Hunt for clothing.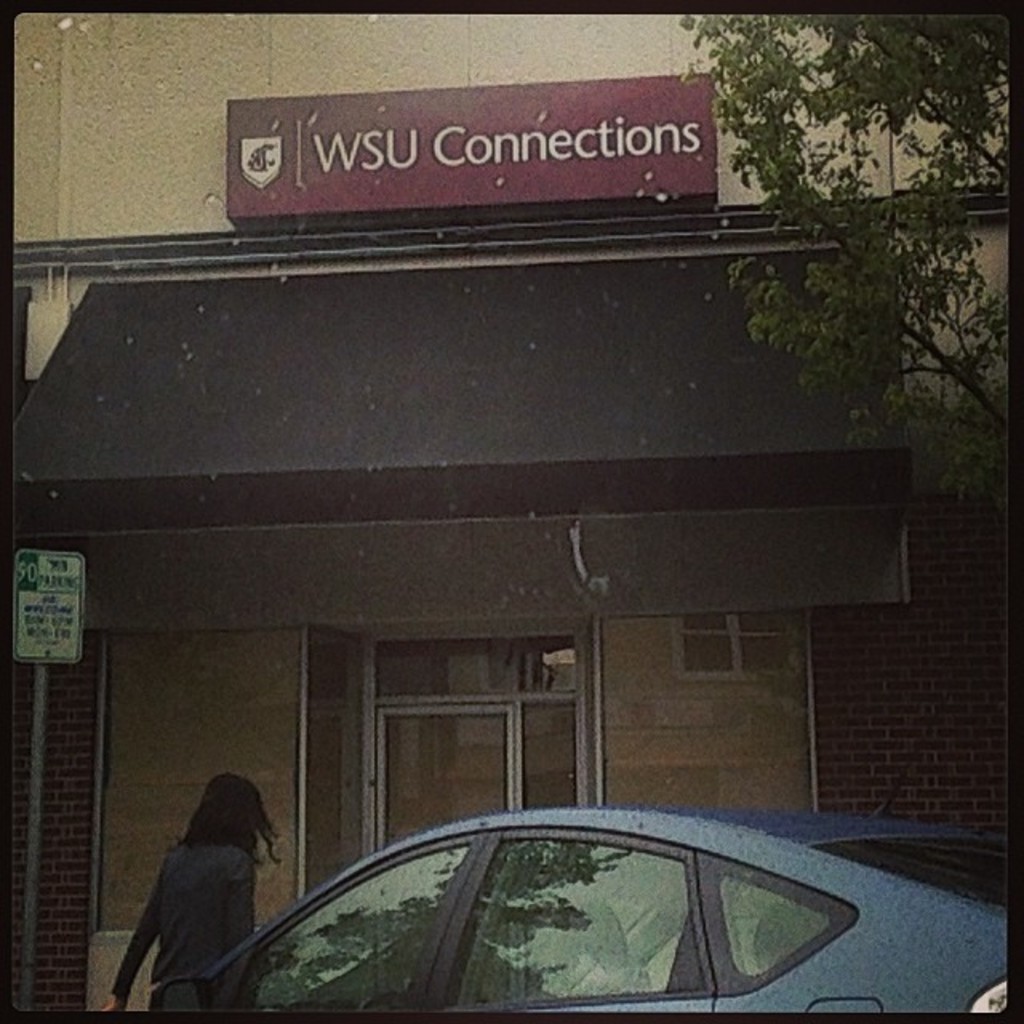
Hunted down at crop(115, 848, 250, 1014).
